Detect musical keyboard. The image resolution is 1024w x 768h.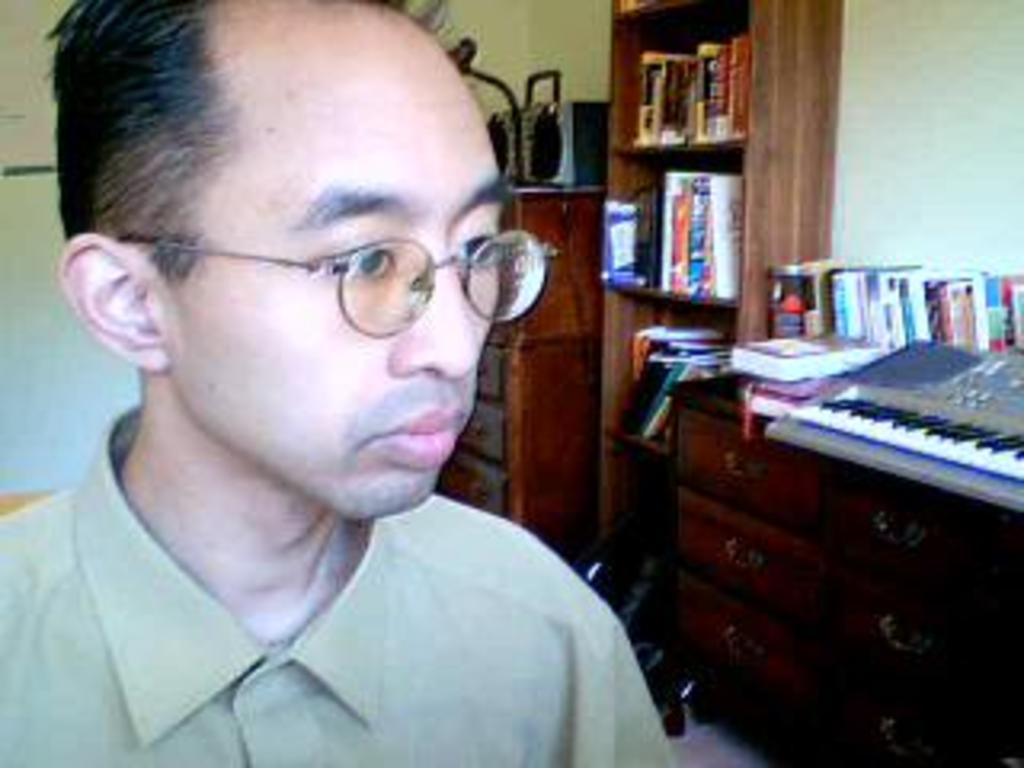
(left=762, top=339, right=1021, bottom=509).
